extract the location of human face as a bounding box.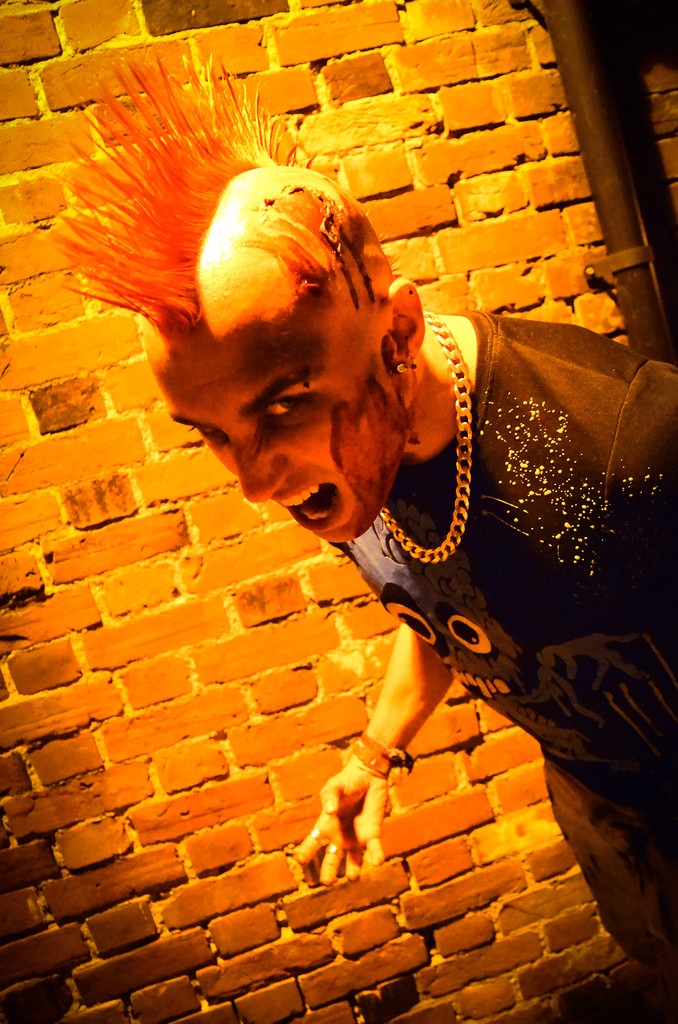
rect(144, 309, 412, 545).
